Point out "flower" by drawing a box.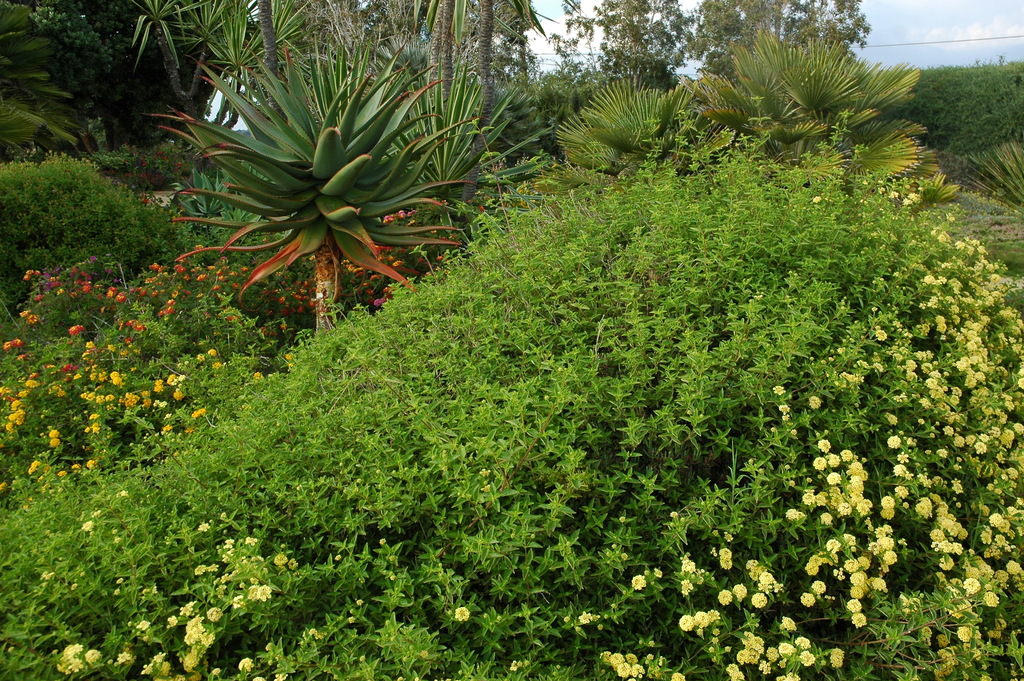
{"left": 850, "top": 596, "right": 867, "bottom": 616}.
